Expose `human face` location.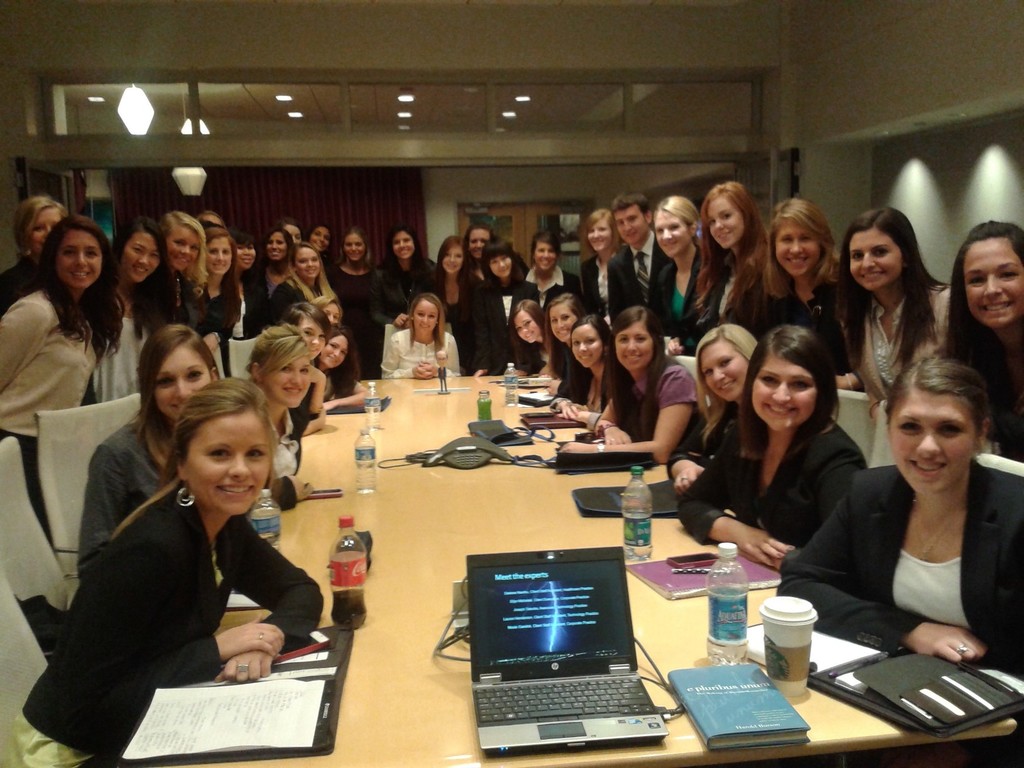
Exposed at bbox=[303, 320, 323, 363].
